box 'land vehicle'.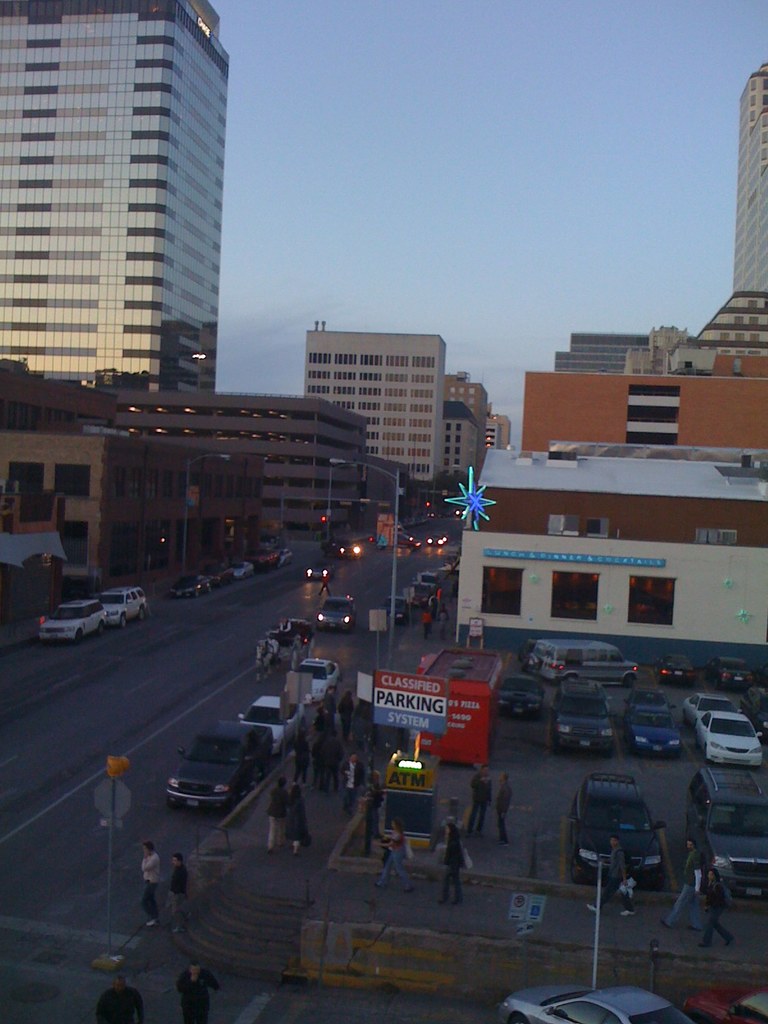
408/582/435/605.
